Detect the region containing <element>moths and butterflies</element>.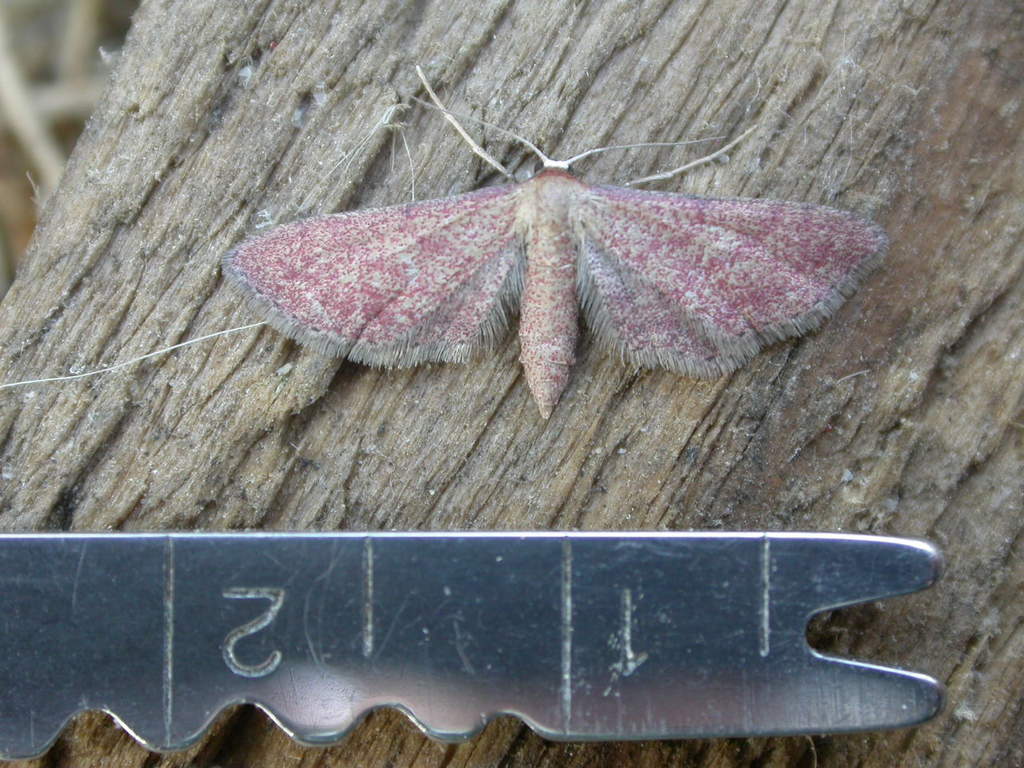
216 64 894 420.
